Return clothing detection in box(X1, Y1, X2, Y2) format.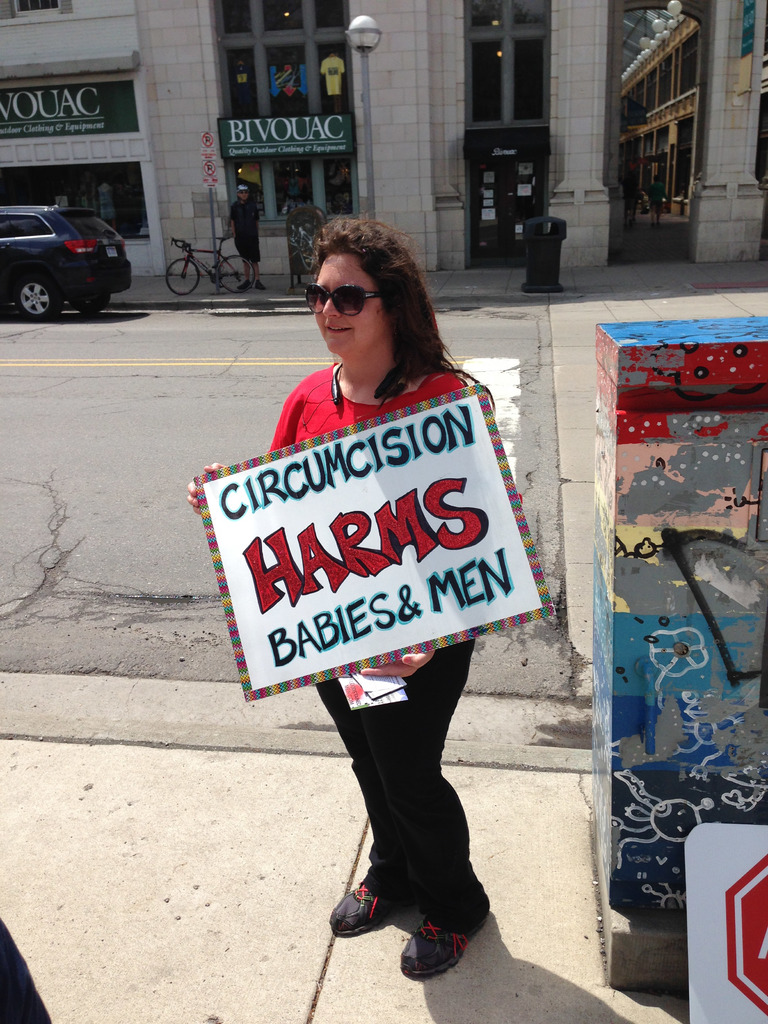
box(264, 355, 488, 936).
